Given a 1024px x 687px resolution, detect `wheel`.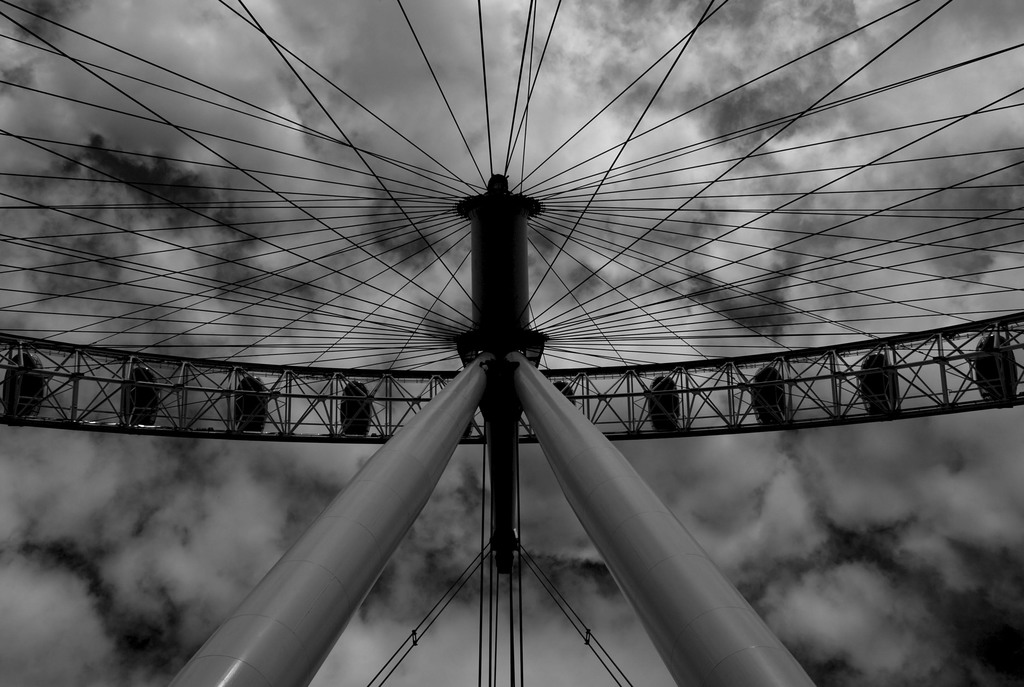
x1=1, y1=0, x2=1023, y2=445.
